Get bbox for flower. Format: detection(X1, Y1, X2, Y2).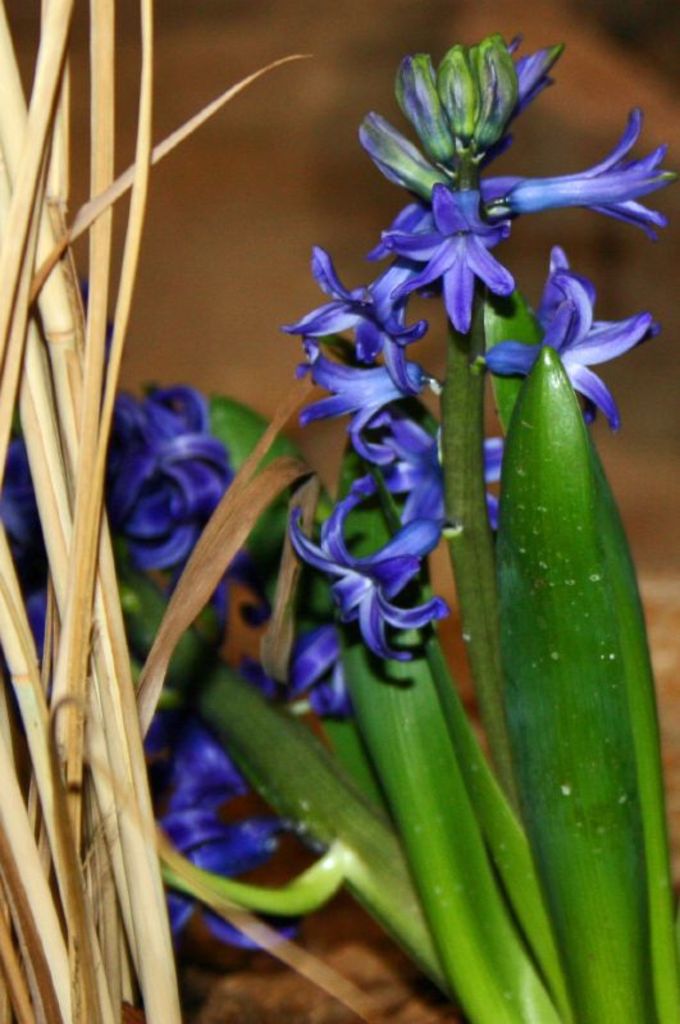
detection(119, 383, 236, 570).
